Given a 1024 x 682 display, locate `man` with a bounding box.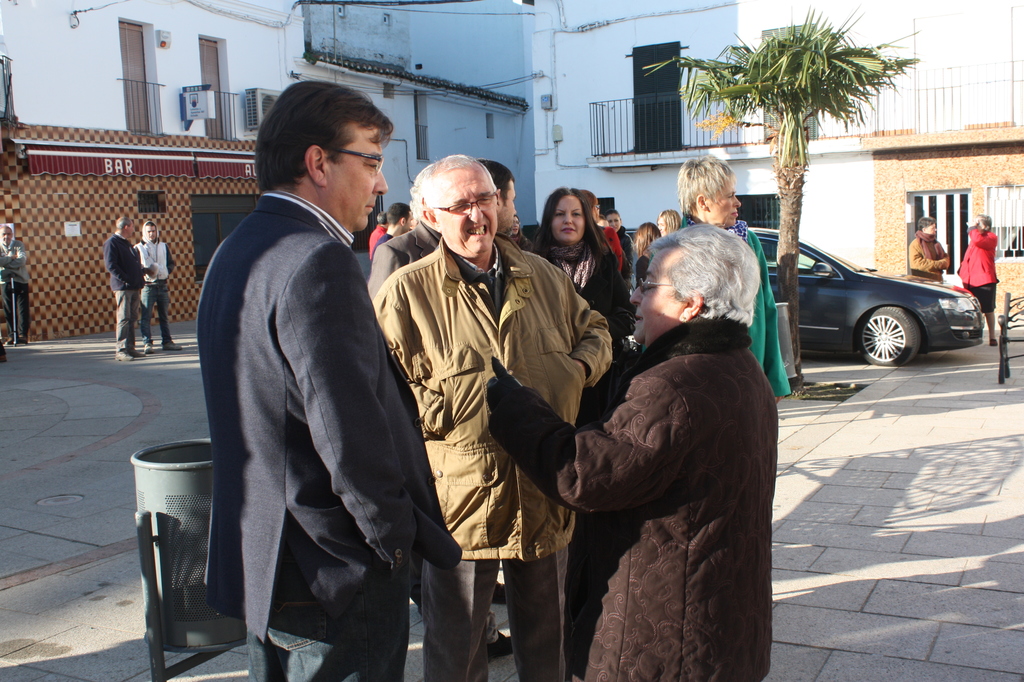
Located: 104/217/148/356.
